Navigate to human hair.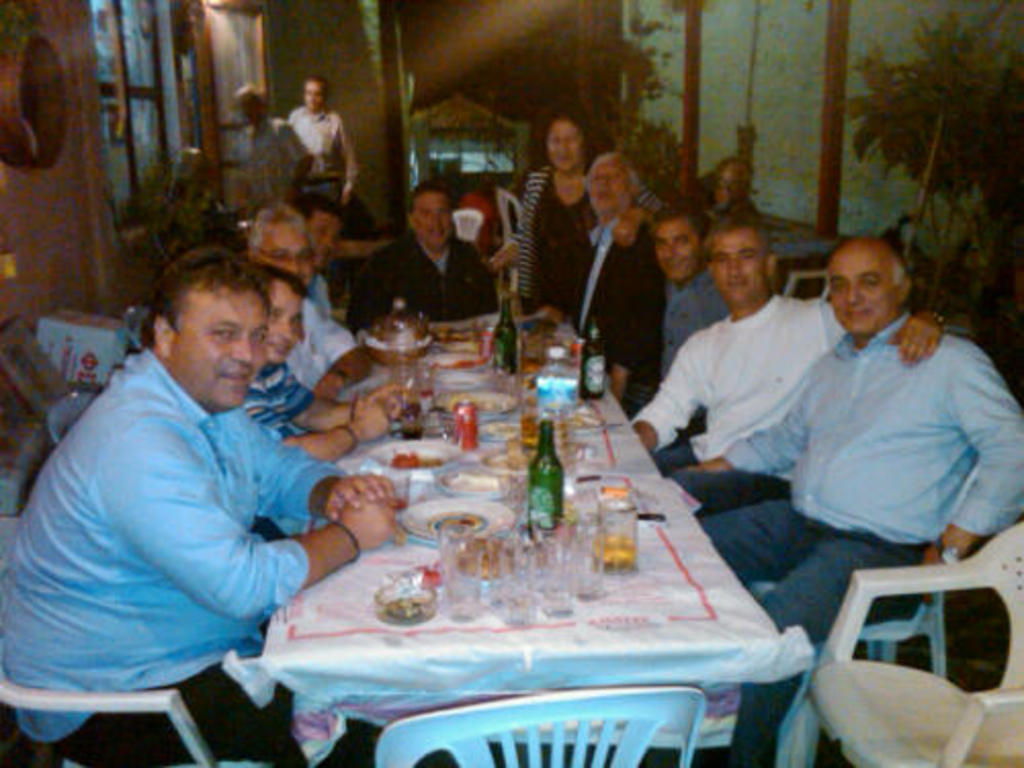
Navigation target: Rect(651, 199, 702, 246).
